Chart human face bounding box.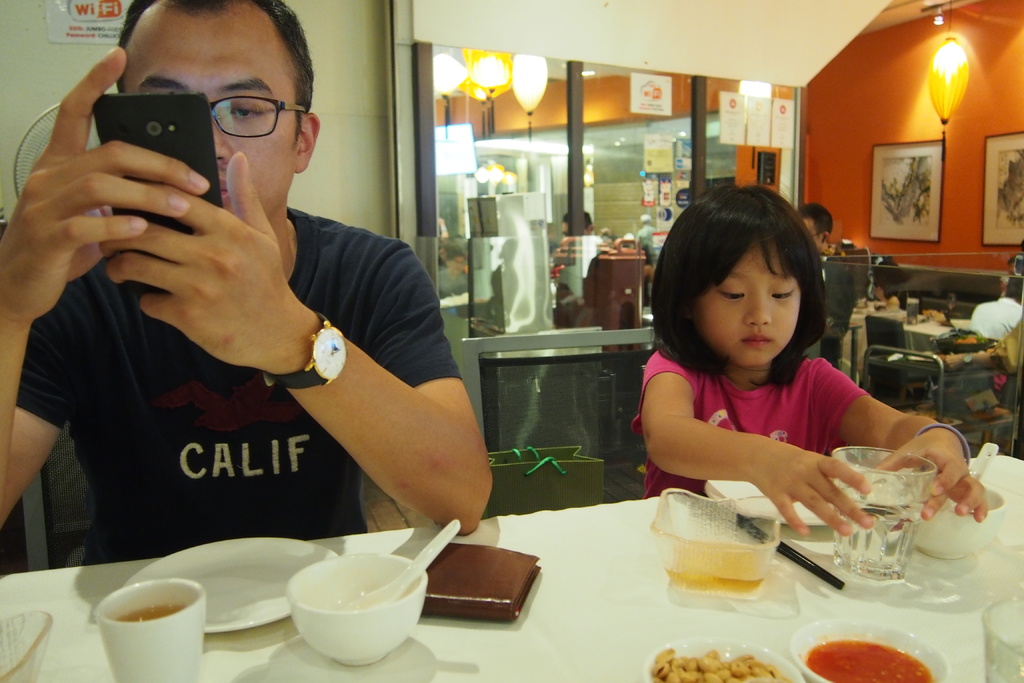
Charted: x1=691, y1=243, x2=797, y2=364.
